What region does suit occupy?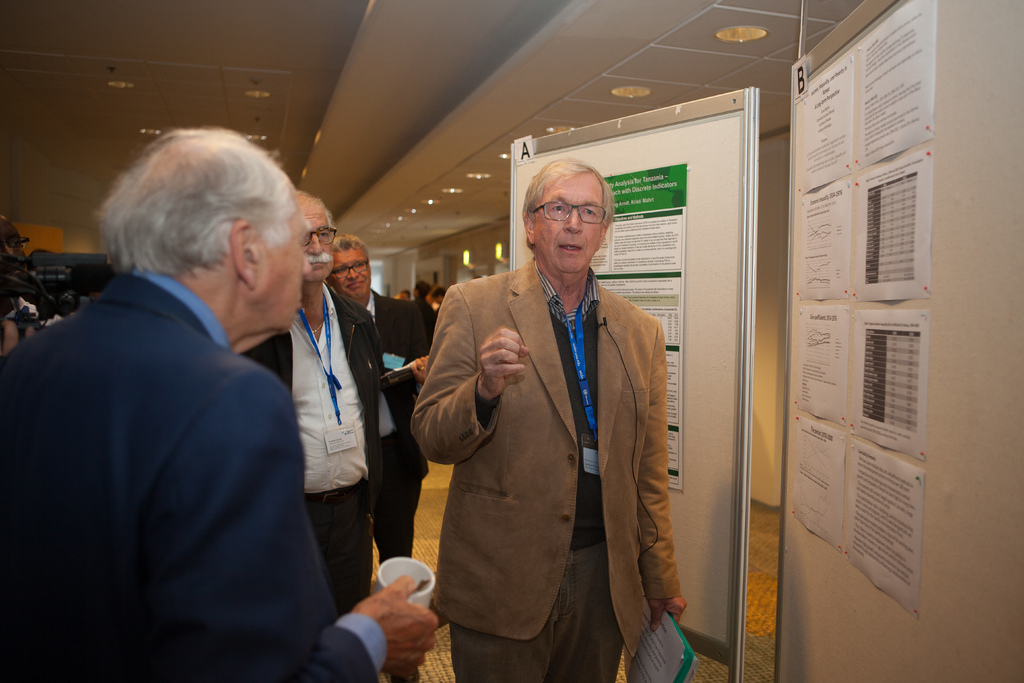
0/264/388/682.
